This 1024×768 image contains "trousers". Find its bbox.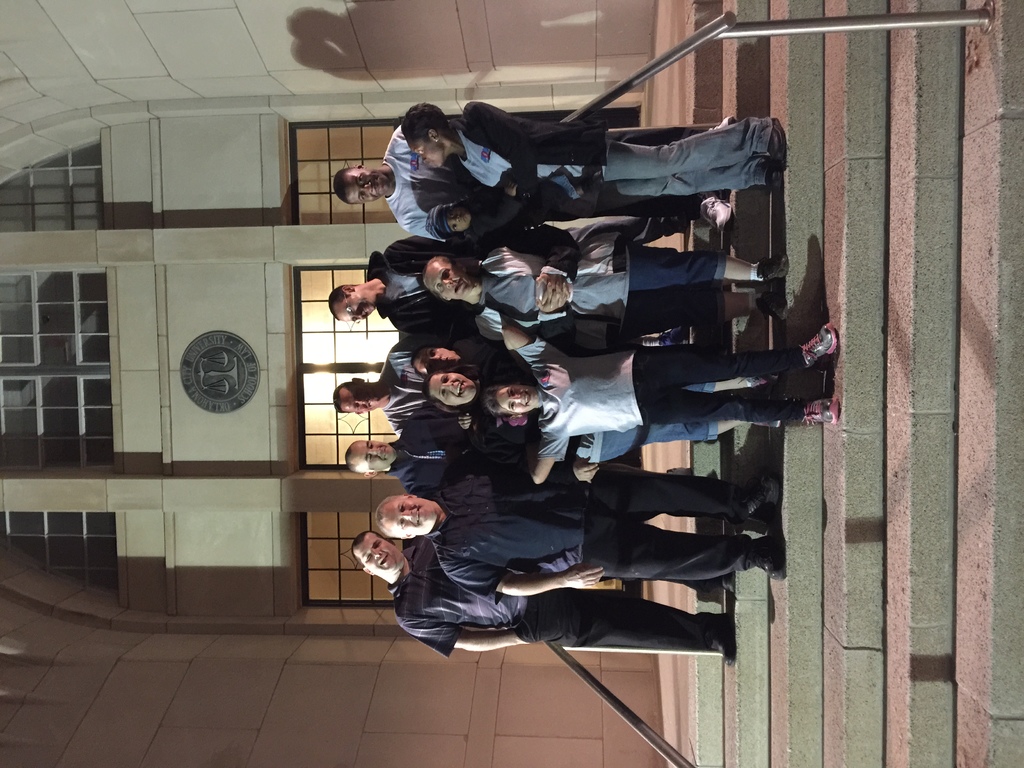
x1=511, y1=595, x2=715, y2=655.
